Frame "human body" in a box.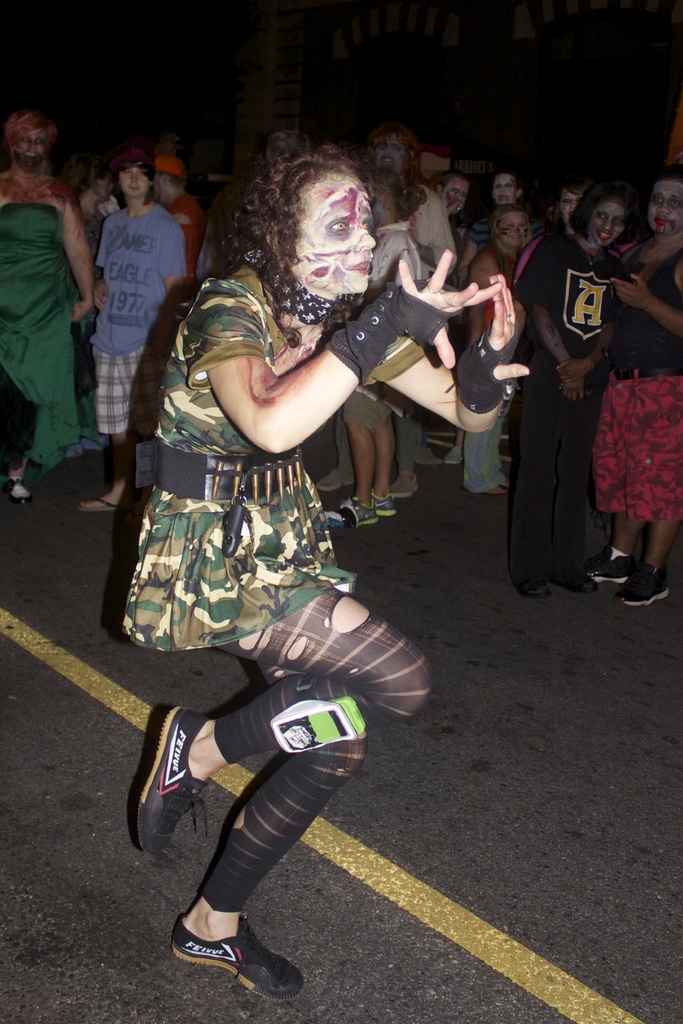
bbox(115, 115, 454, 962).
